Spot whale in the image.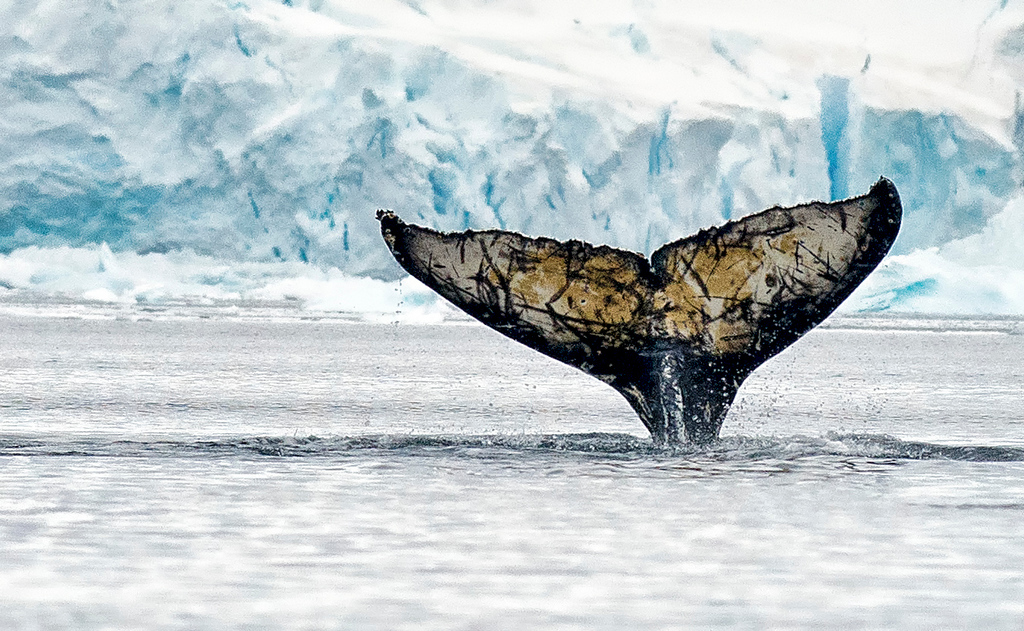
whale found at [376, 178, 904, 452].
